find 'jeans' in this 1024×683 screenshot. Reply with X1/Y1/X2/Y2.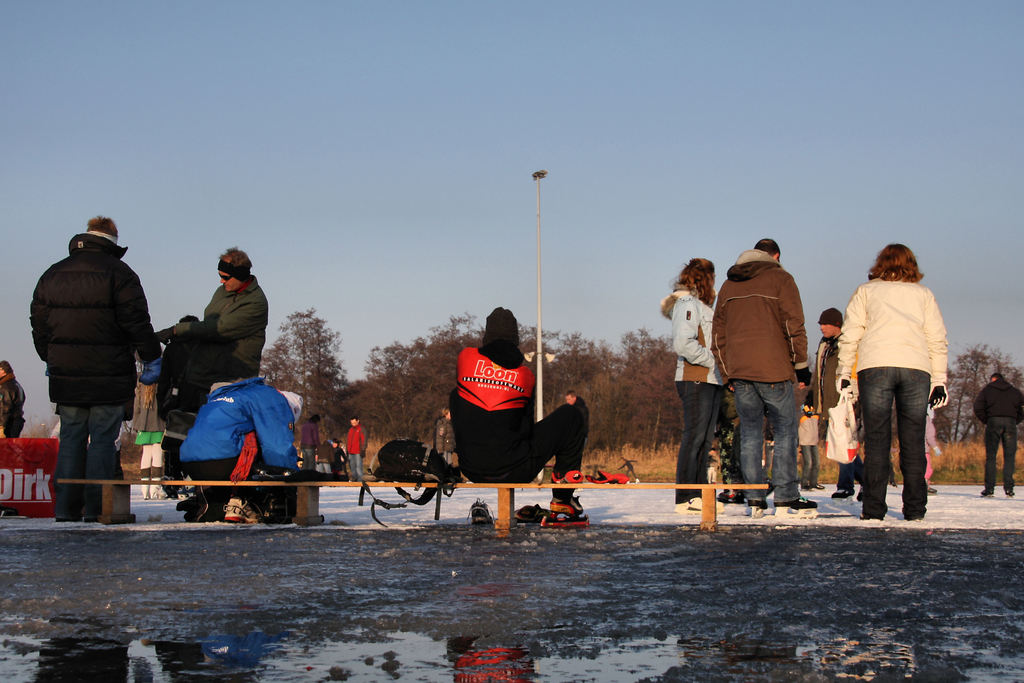
798/441/820/487.
